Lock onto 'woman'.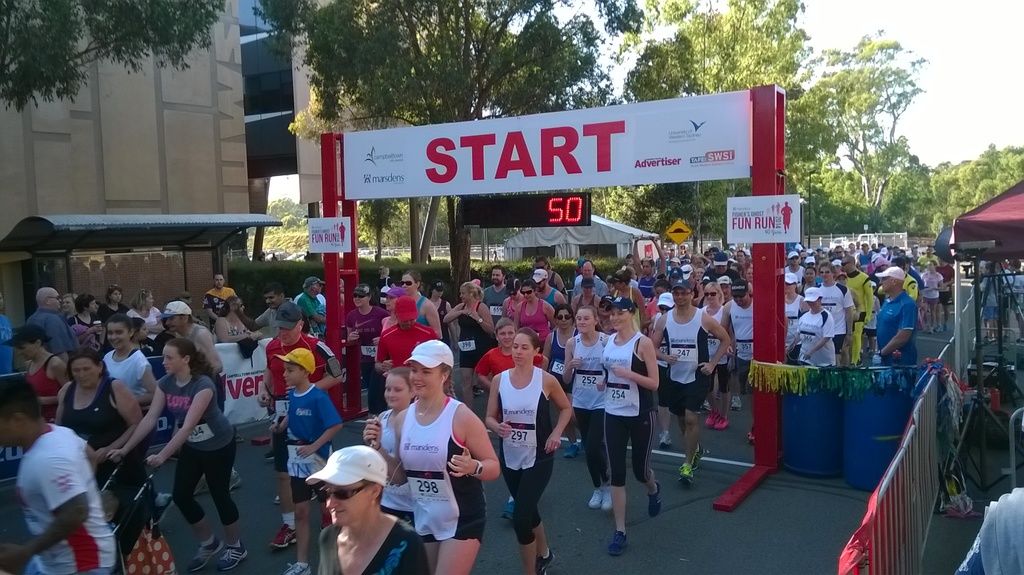
Locked: [791, 284, 836, 371].
